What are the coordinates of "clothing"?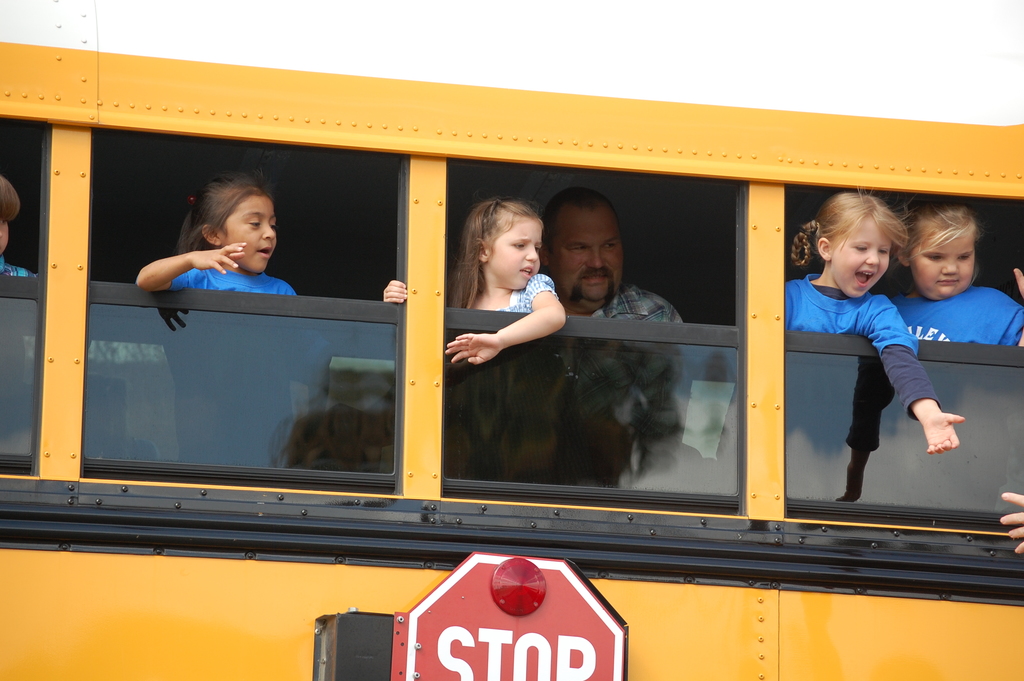
Rect(869, 276, 1023, 361).
